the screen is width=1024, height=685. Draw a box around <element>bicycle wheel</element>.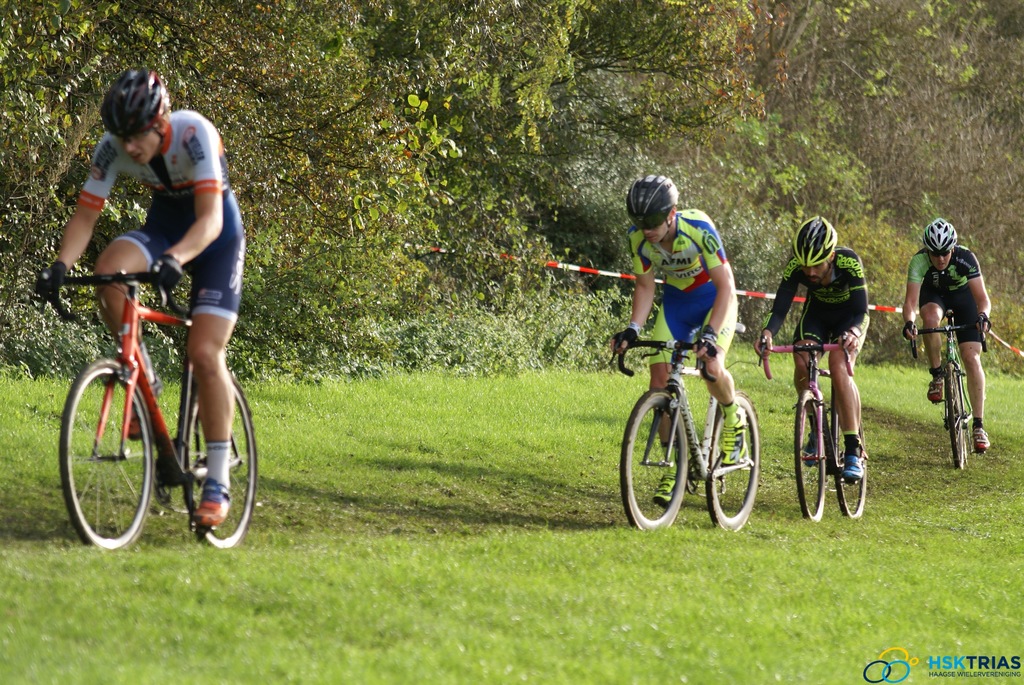
(left=708, top=390, right=759, bottom=528).
